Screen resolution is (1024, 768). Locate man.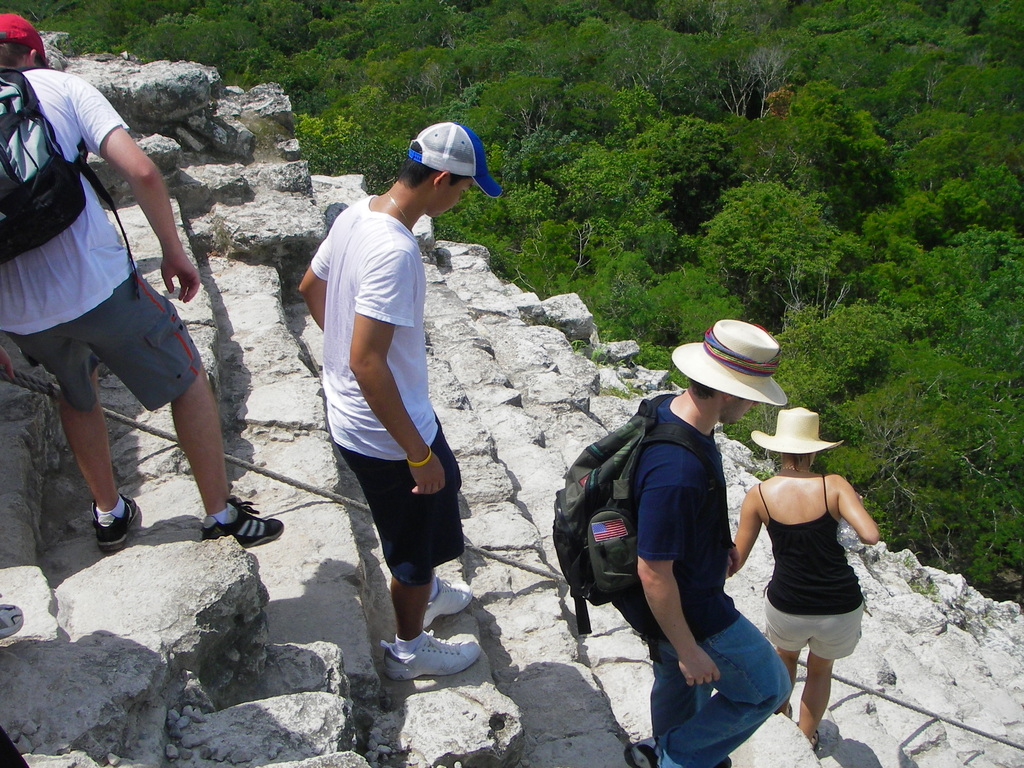
<bbox>0, 10, 283, 552</bbox>.
